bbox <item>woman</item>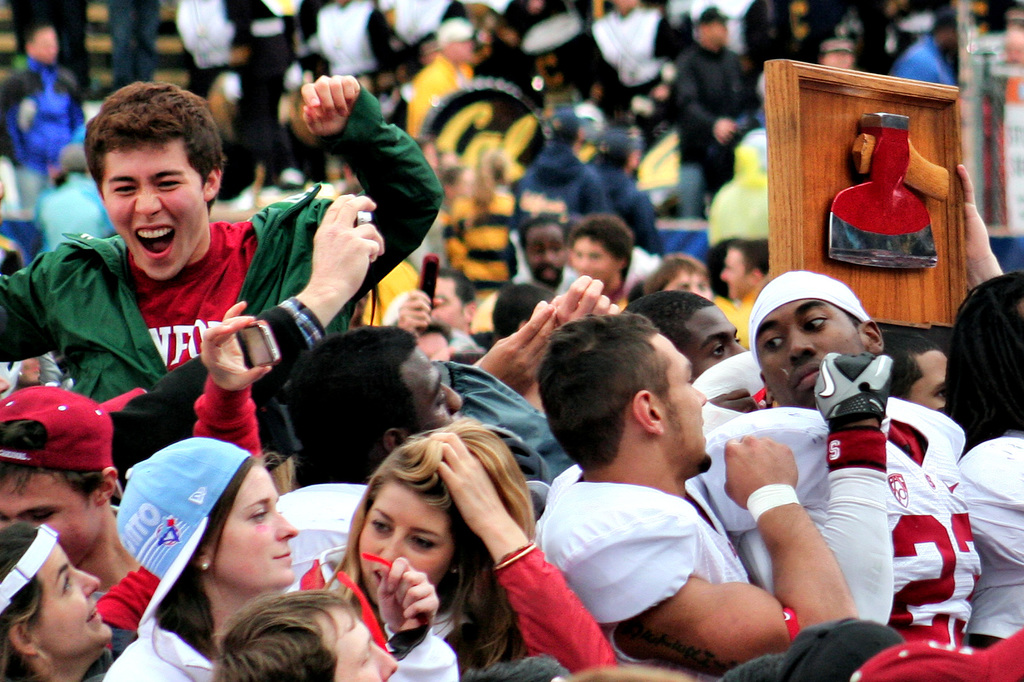
(left=102, top=436, right=442, bottom=681)
